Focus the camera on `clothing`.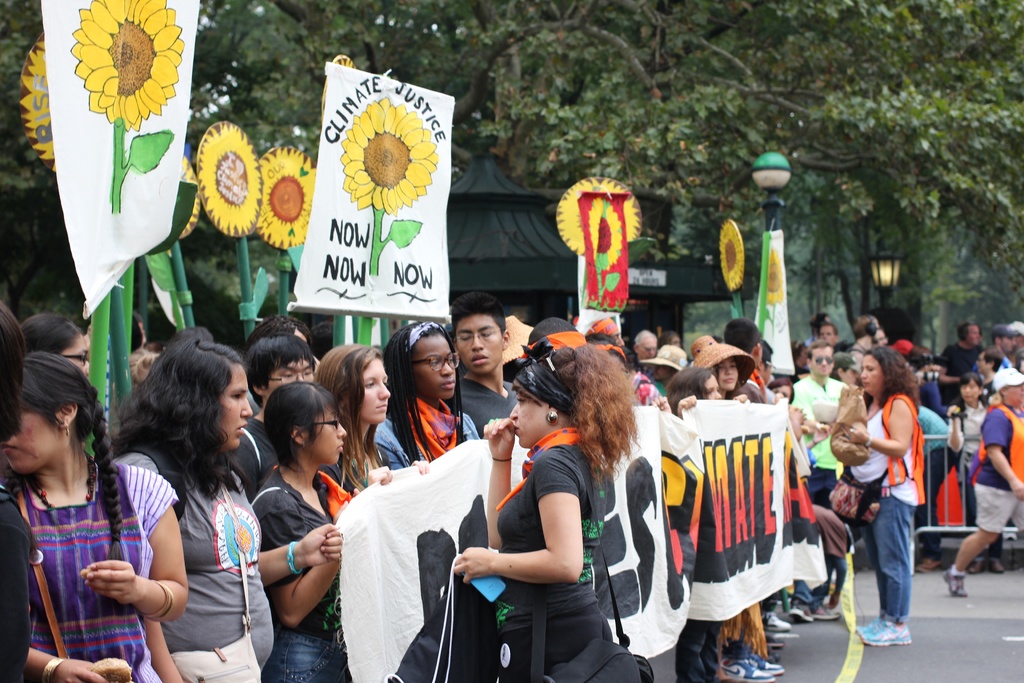
Focus region: [11, 453, 176, 682].
